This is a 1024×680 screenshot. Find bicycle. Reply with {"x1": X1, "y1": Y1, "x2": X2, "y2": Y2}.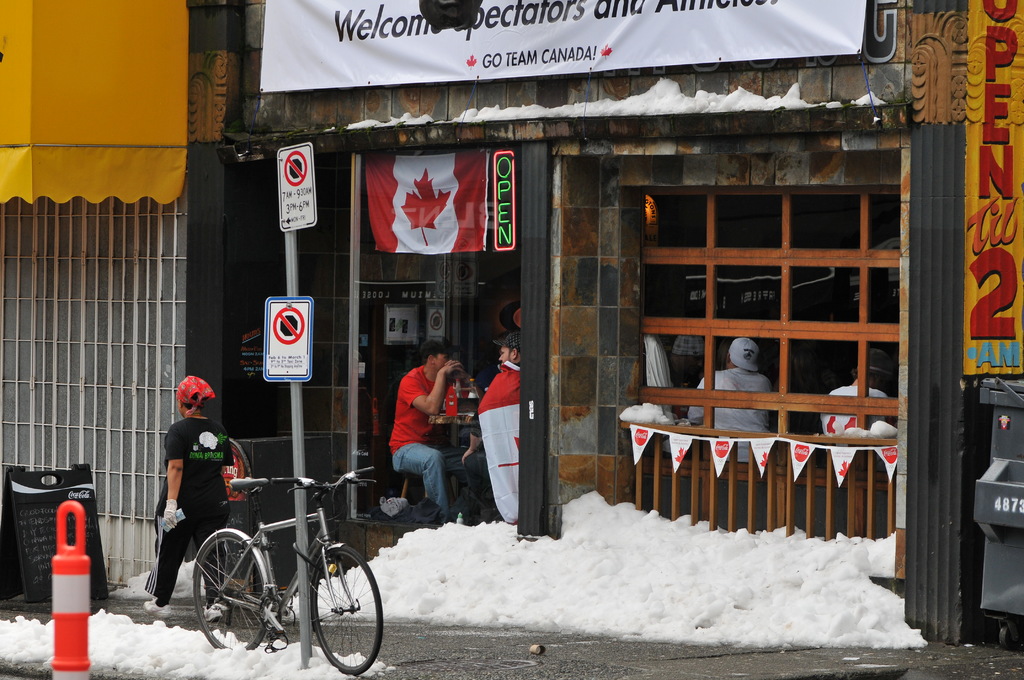
{"x1": 179, "y1": 458, "x2": 383, "y2": 661}.
